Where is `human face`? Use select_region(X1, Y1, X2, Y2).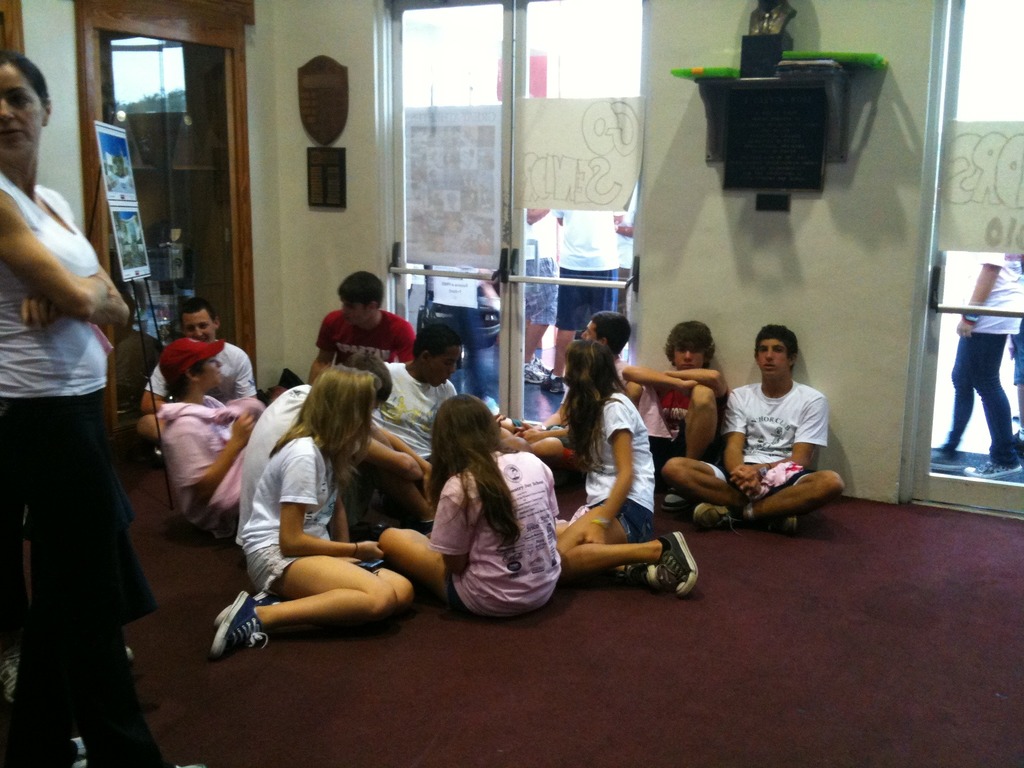
select_region(758, 339, 792, 379).
